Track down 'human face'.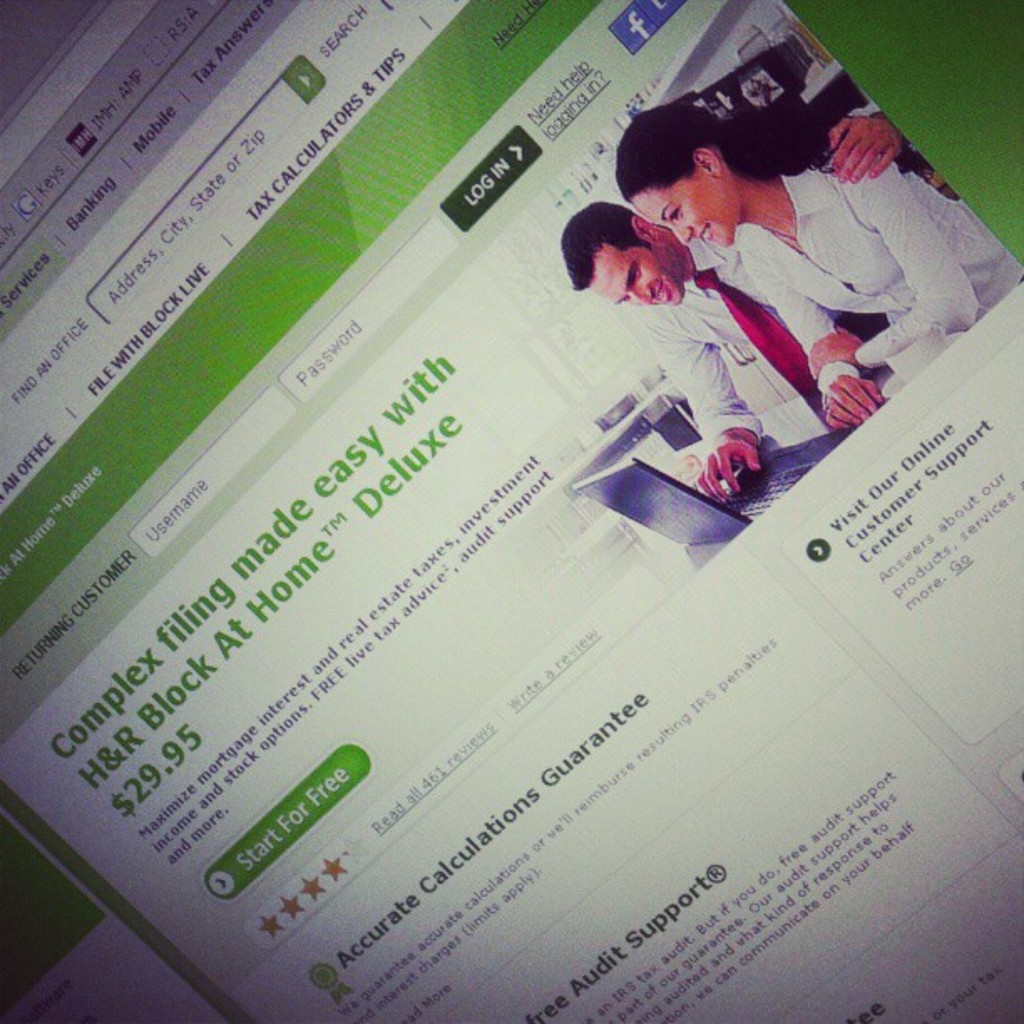
Tracked to {"left": 586, "top": 254, "right": 683, "bottom": 303}.
